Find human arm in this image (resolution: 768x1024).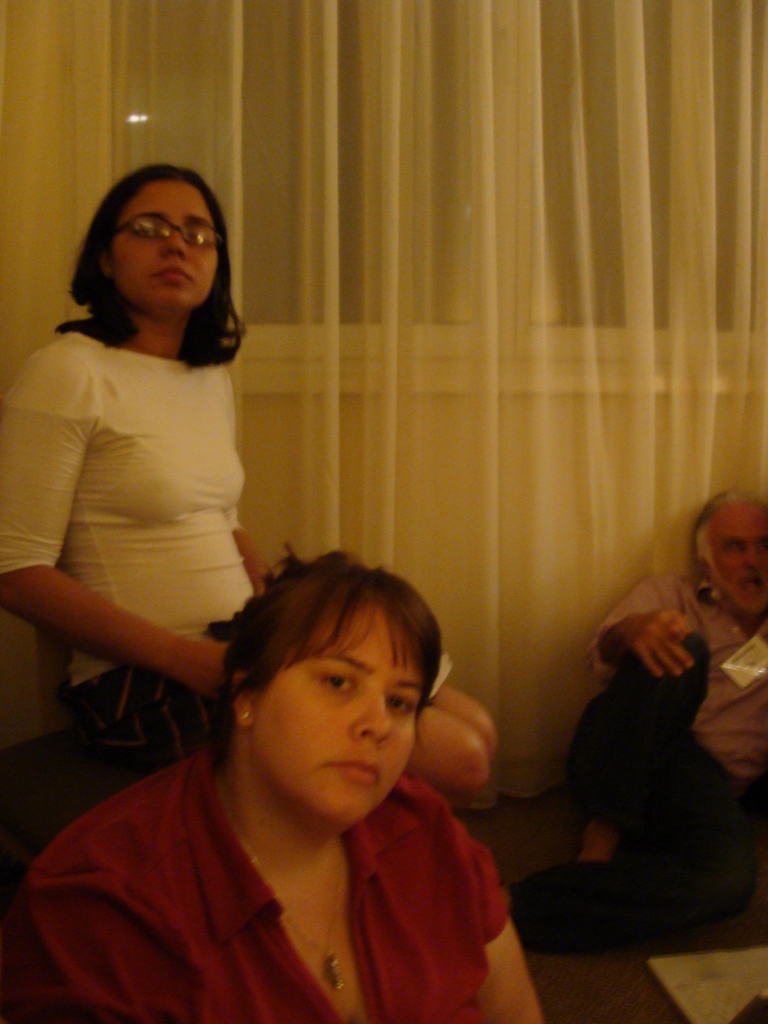
<bbox>3, 881, 205, 1023</bbox>.
